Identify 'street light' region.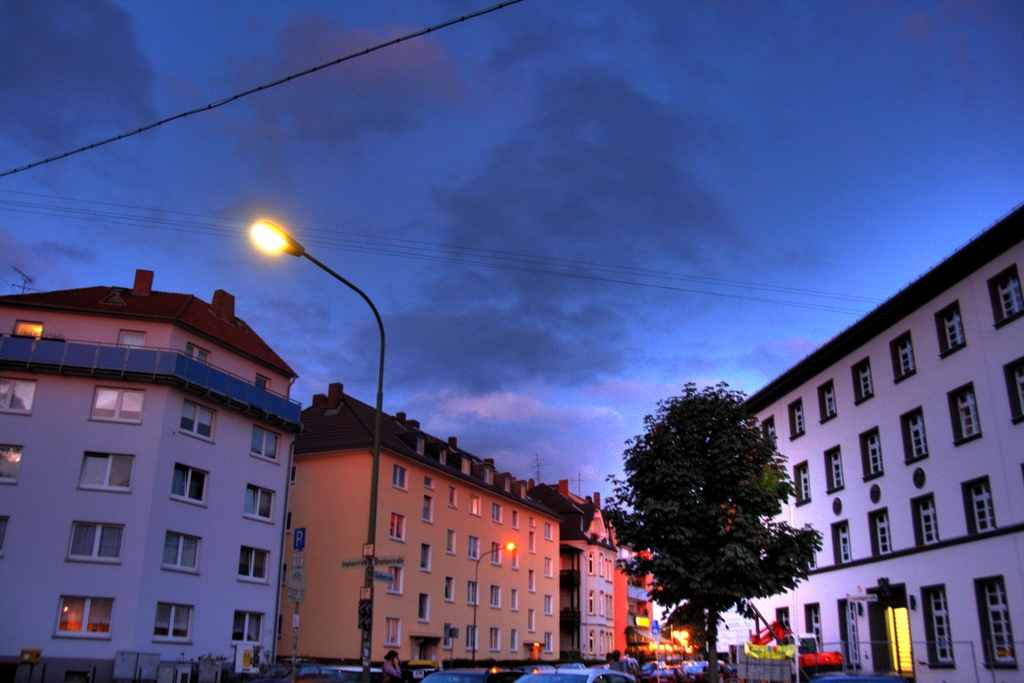
Region: [left=470, top=540, right=515, bottom=668].
